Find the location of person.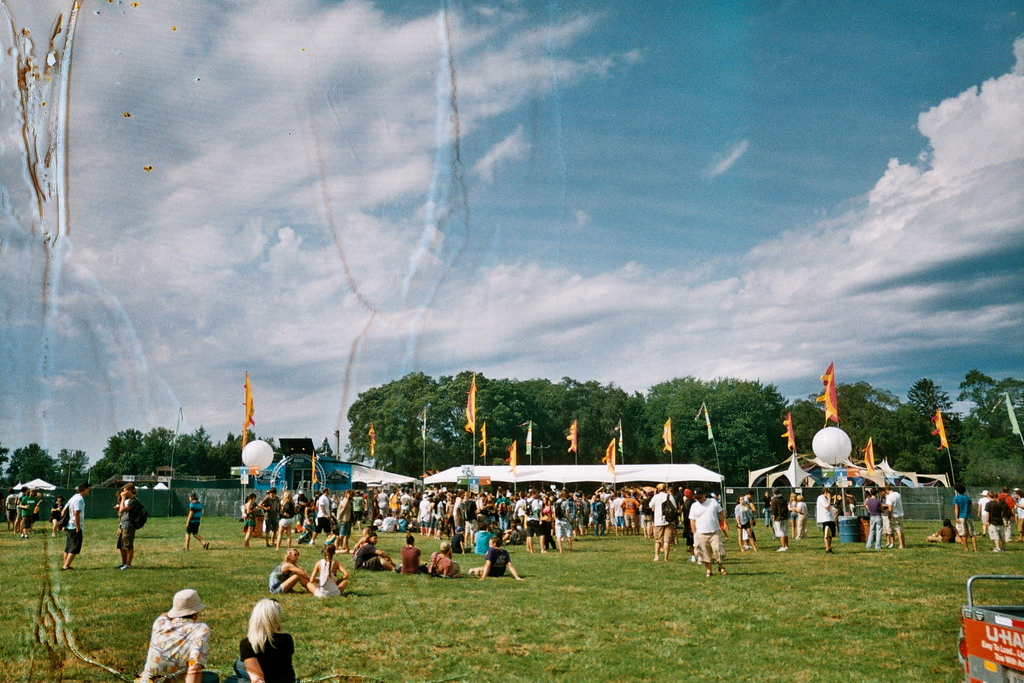
Location: Rect(266, 552, 326, 592).
